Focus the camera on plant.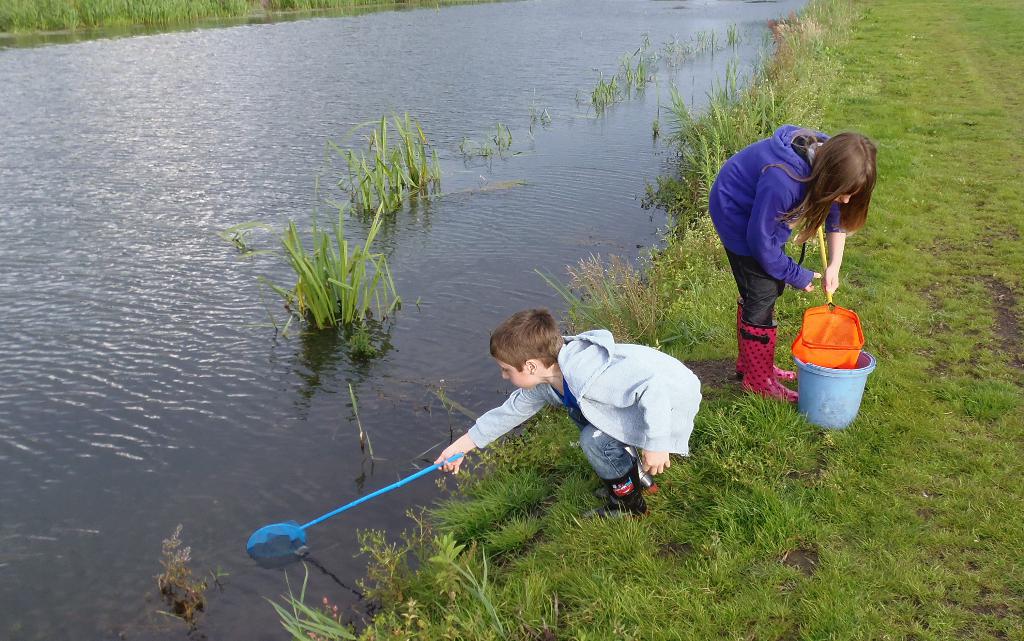
Focus region: select_region(675, 30, 703, 53).
